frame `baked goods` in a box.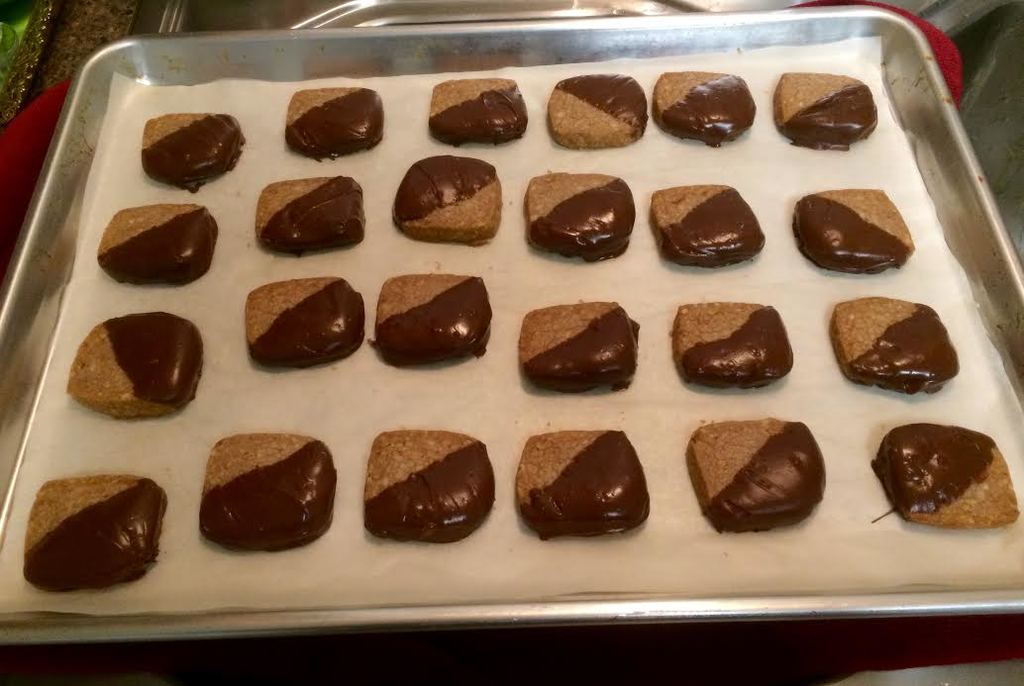
x1=511, y1=432, x2=647, y2=541.
